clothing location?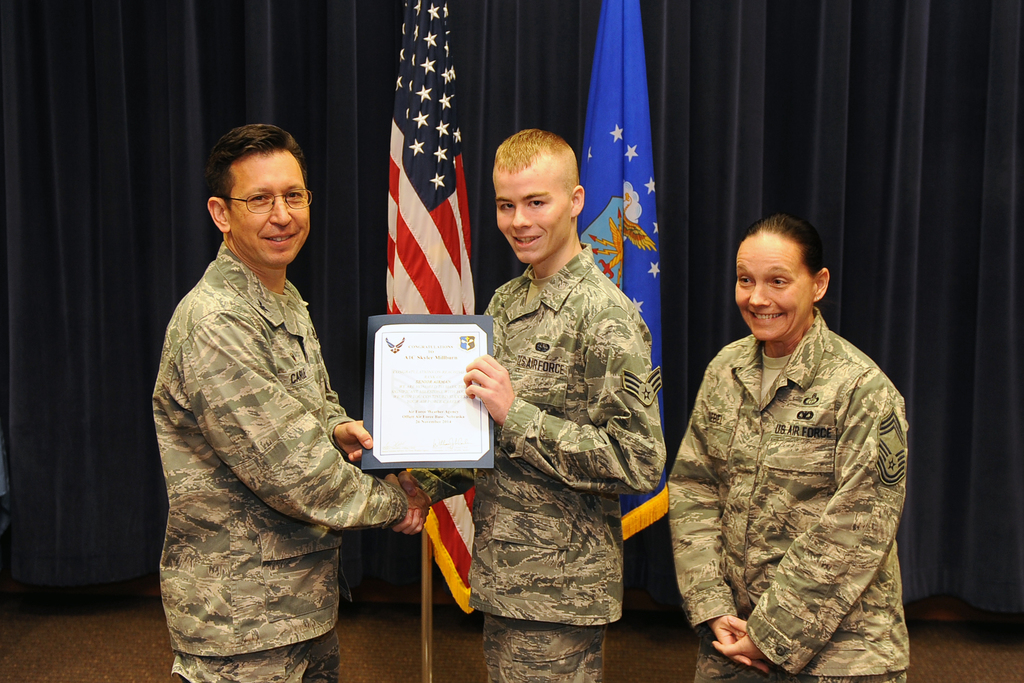
x1=417, y1=243, x2=667, y2=682
